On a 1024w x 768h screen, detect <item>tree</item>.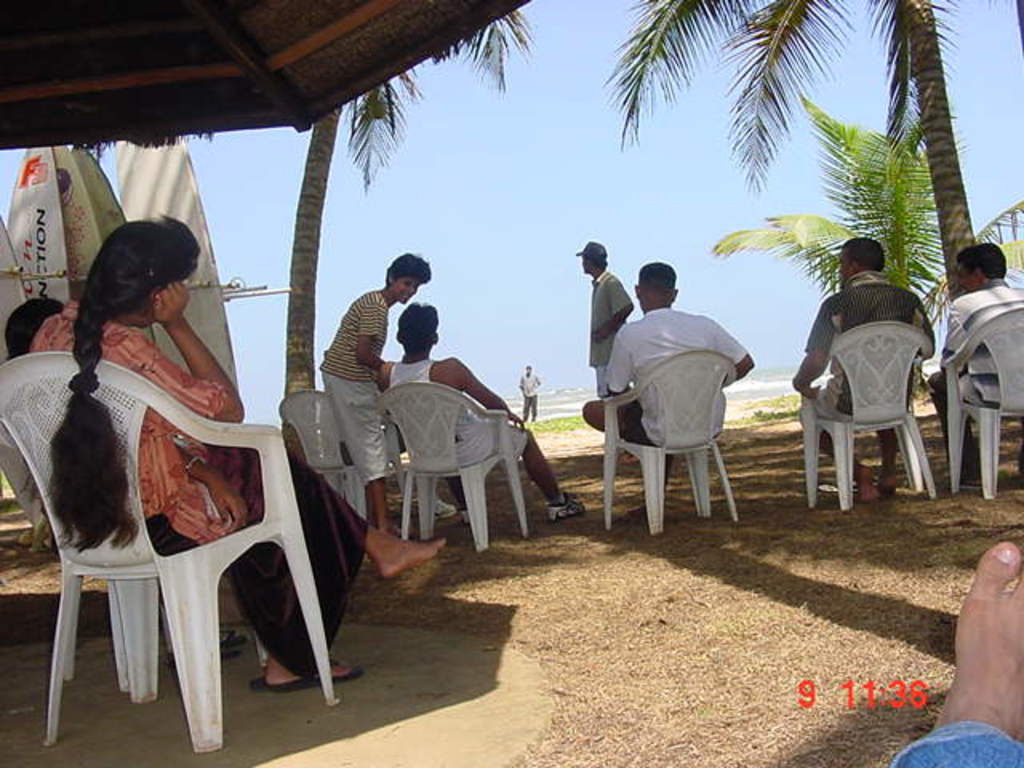
955/192/1022/296.
